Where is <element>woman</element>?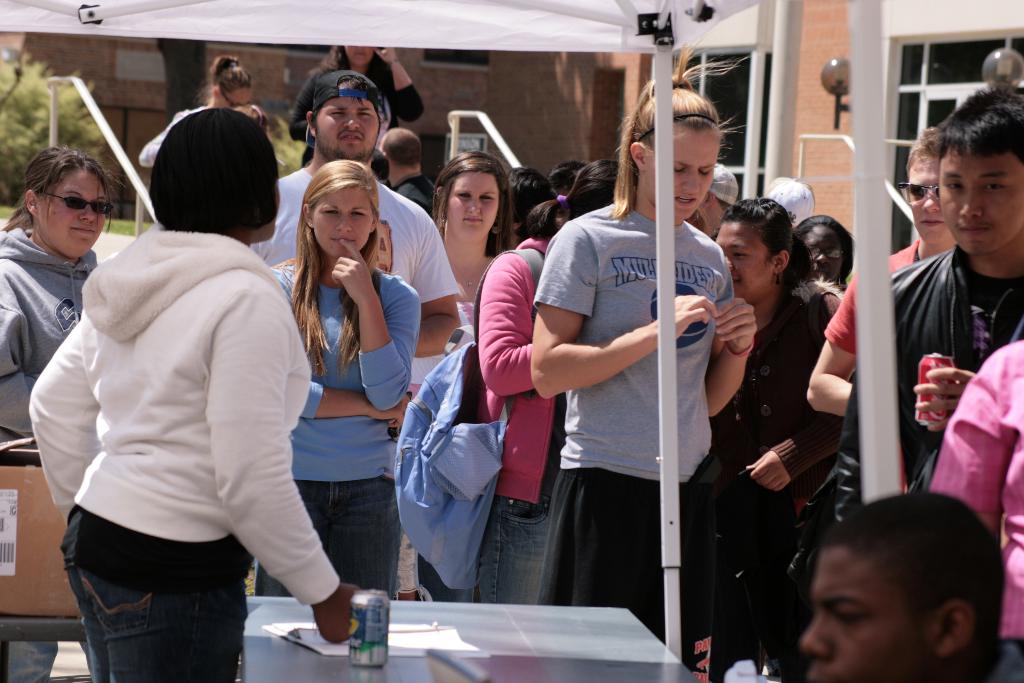
x1=531 y1=74 x2=754 y2=626.
